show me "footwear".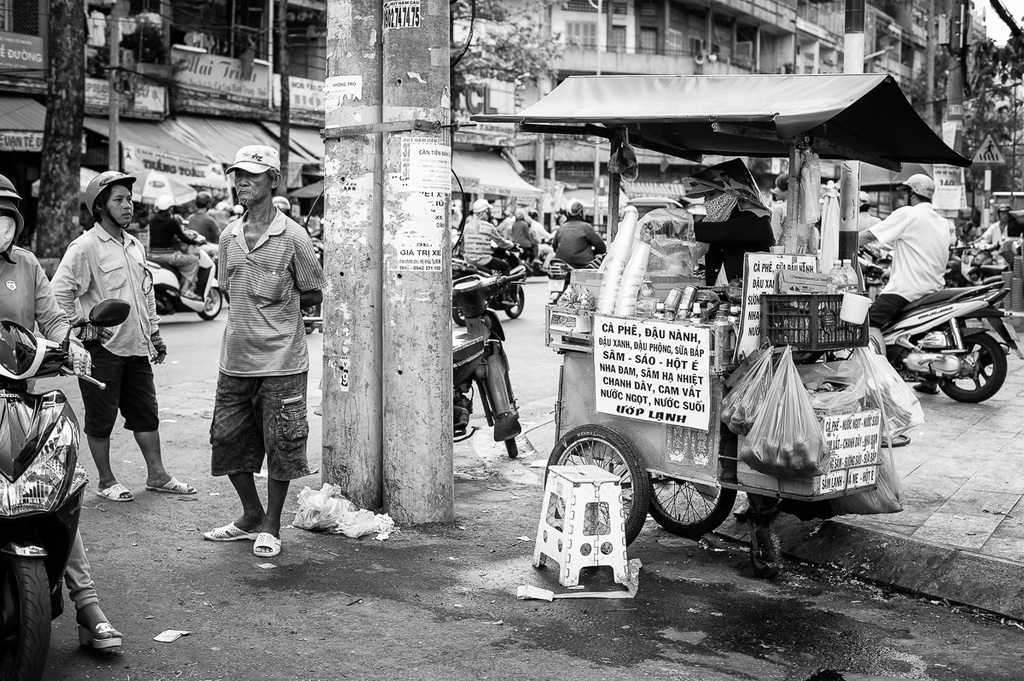
"footwear" is here: locate(96, 480, 135, 502).
